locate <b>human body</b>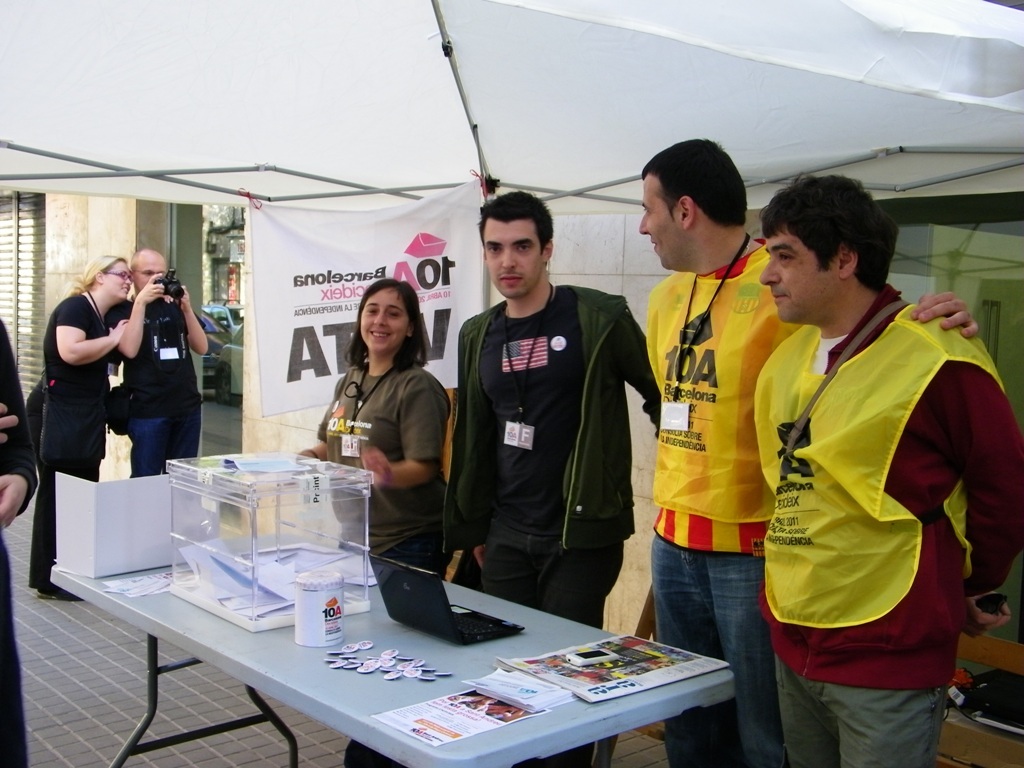
{"x1": 116, "y1": 274, "x2": 210, "y2": 478}
